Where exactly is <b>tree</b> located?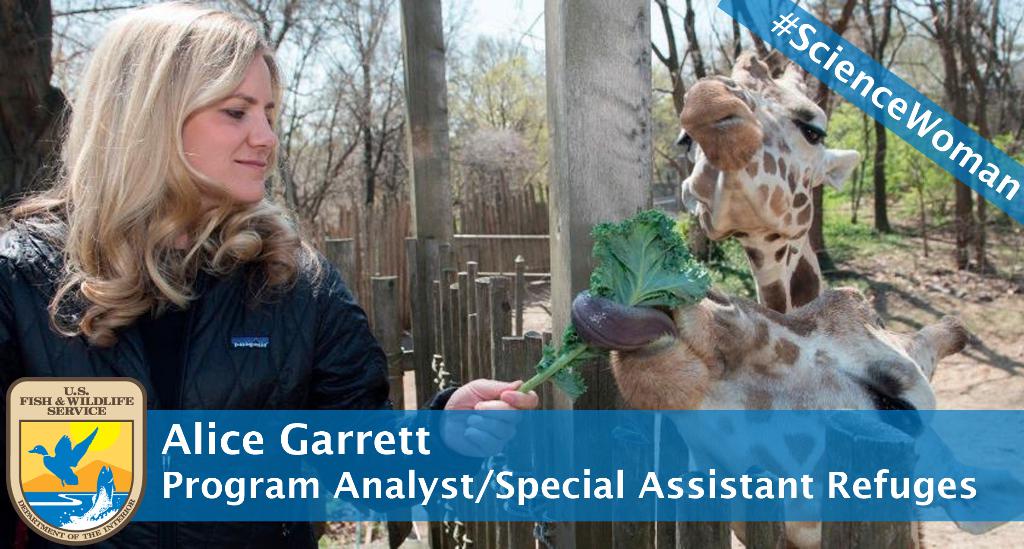
Its bounding box is pyautogui.locateOnScreen(788, 0, 847, 246).
